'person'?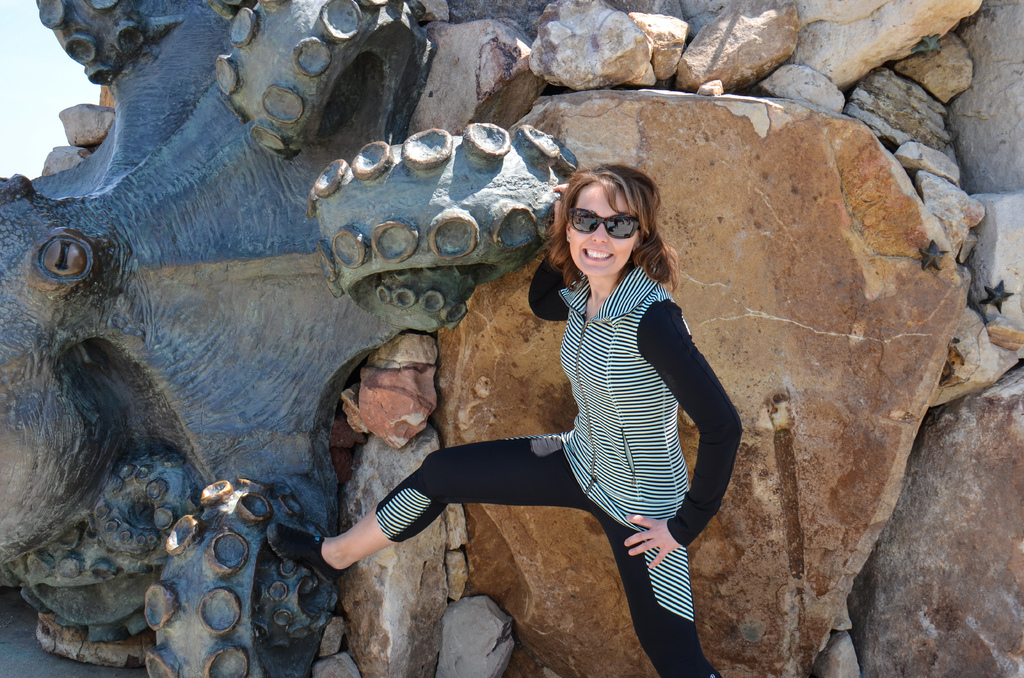
select_region(218, 67, 719, 666)
